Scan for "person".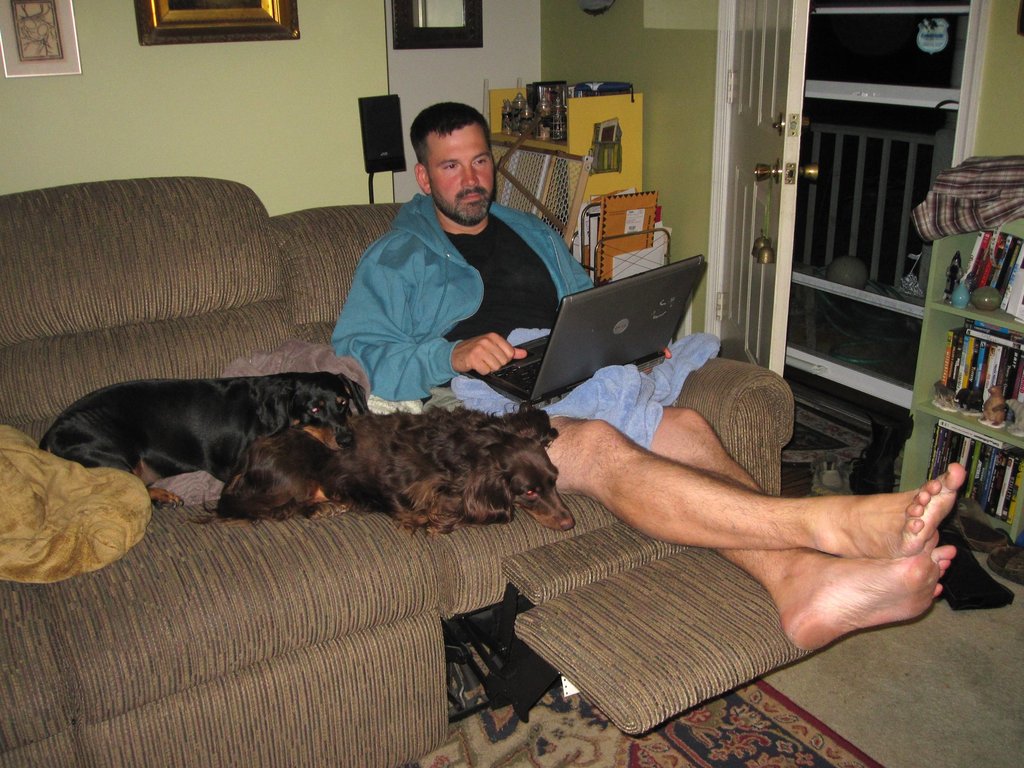
Scan result: x1=421 y1=160 x2=923 y2=706.
